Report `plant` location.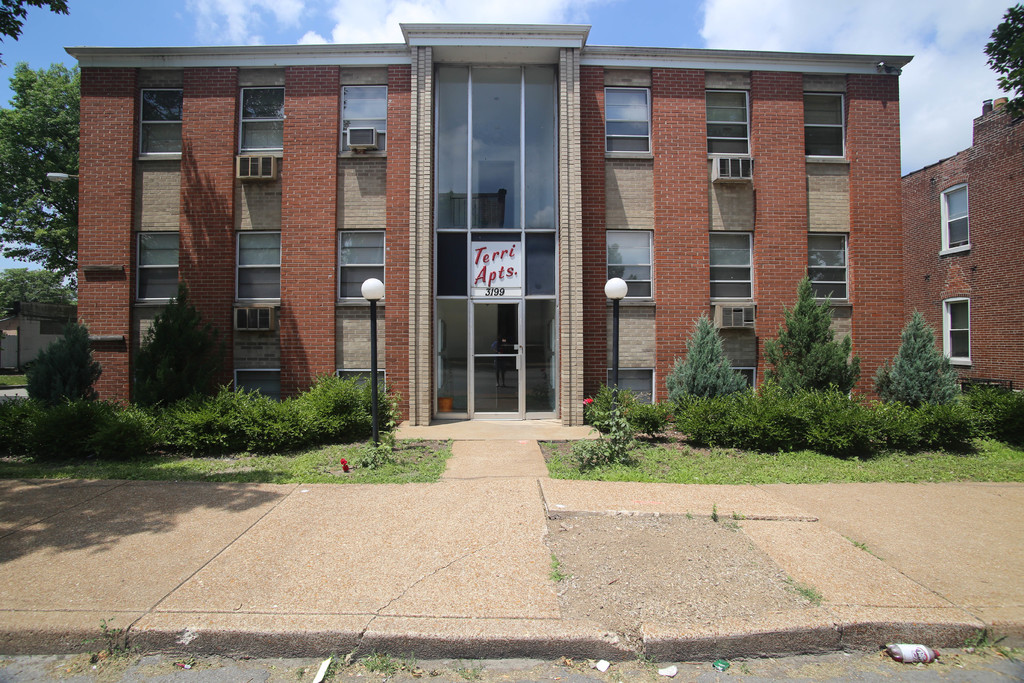
Report: (127, 279, 236, 409).
